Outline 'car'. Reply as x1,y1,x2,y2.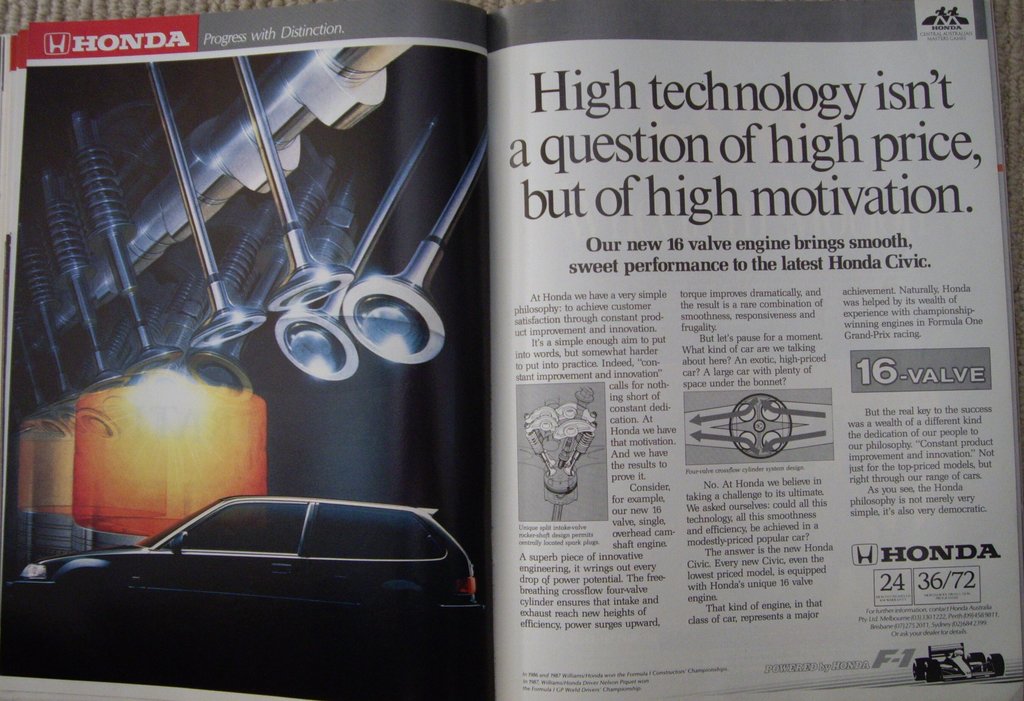
19,488,493,679.
